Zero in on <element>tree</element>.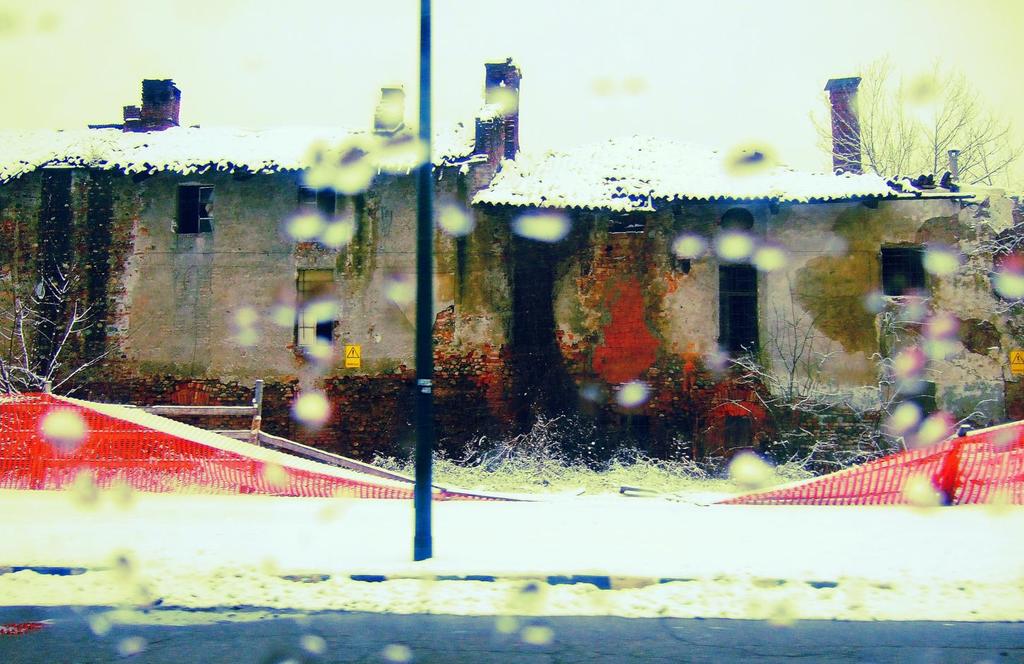
Zeroed in: <box>806,58,1023,186</box>.
